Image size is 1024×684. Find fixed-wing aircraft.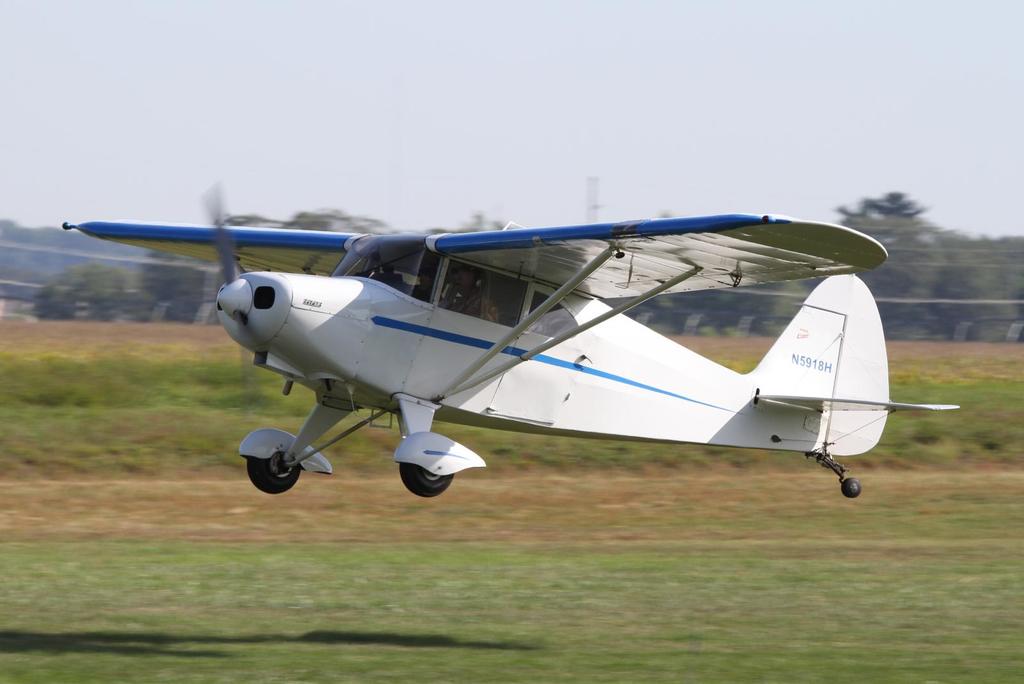
<bbox>32, 178, 960, 501</bbox>.
